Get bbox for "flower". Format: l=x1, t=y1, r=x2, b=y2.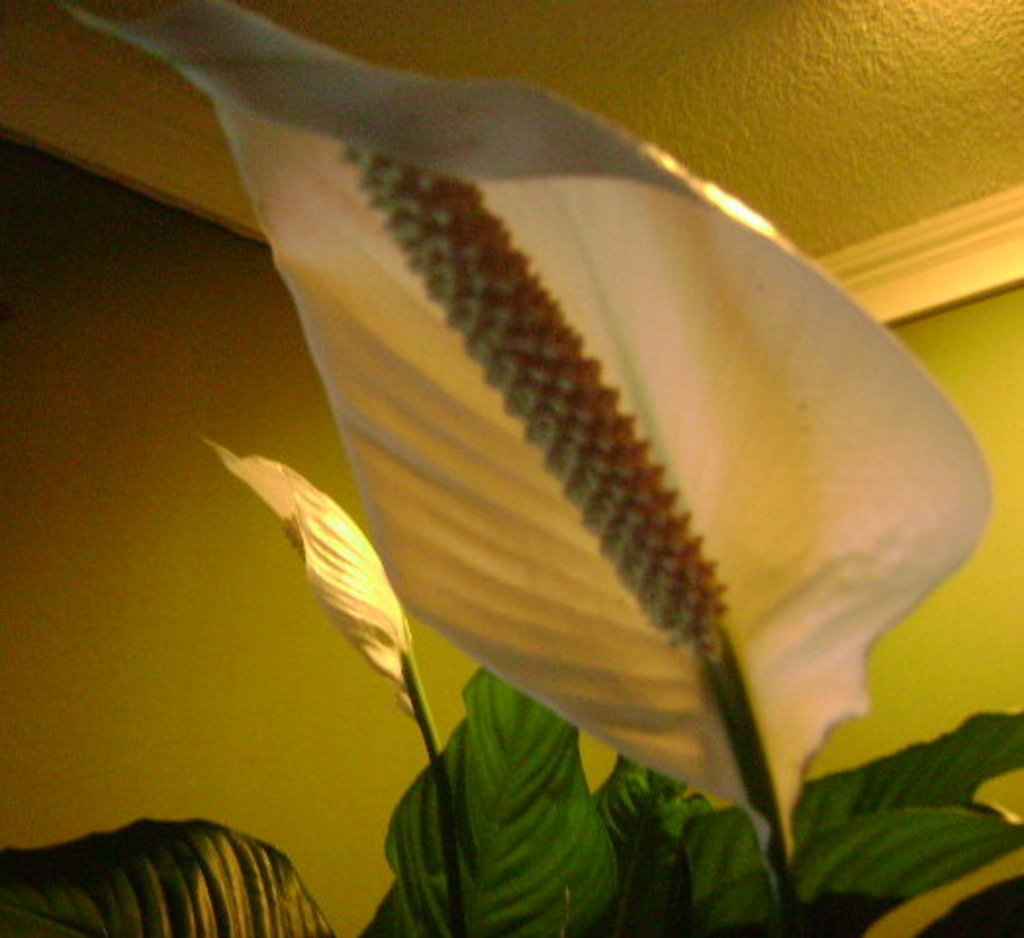
l=172, t=69, r=981, b=832.
